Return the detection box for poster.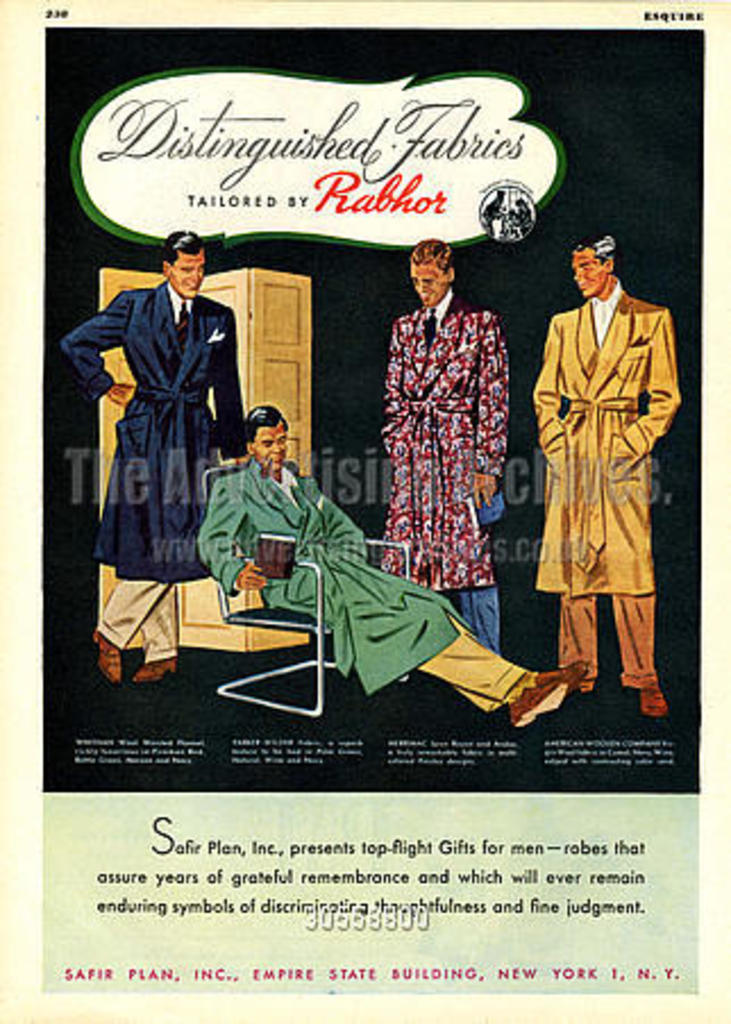
BBox(0, 0, 729, 1022).
